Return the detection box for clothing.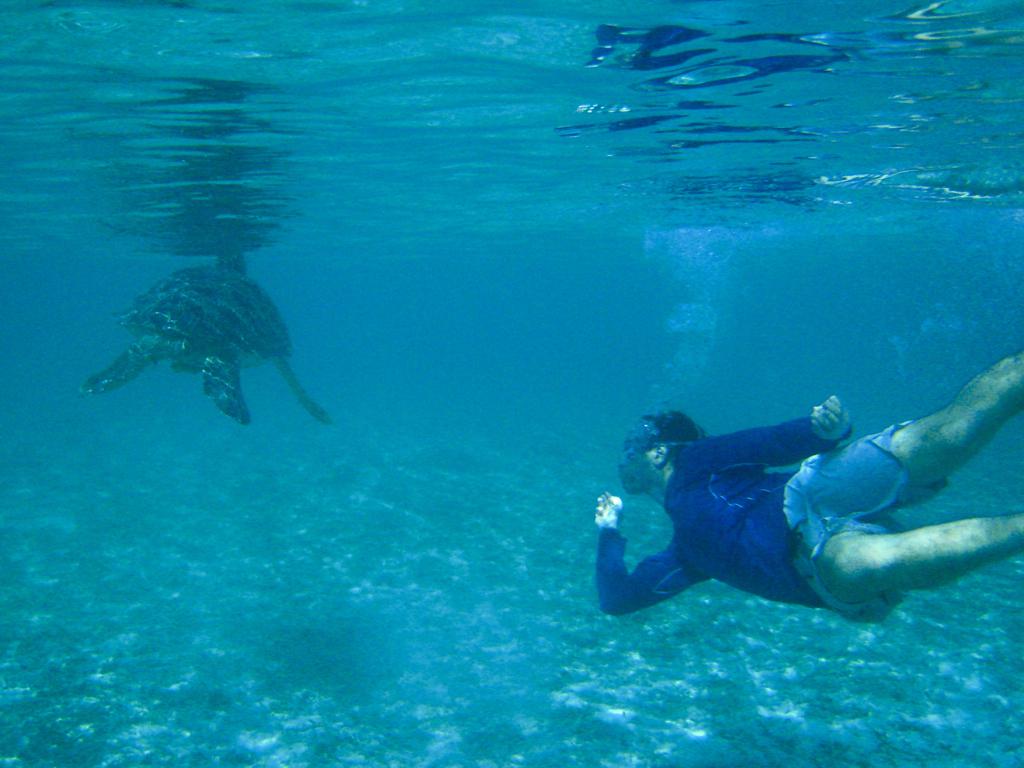
627, 404, 892, 616.
